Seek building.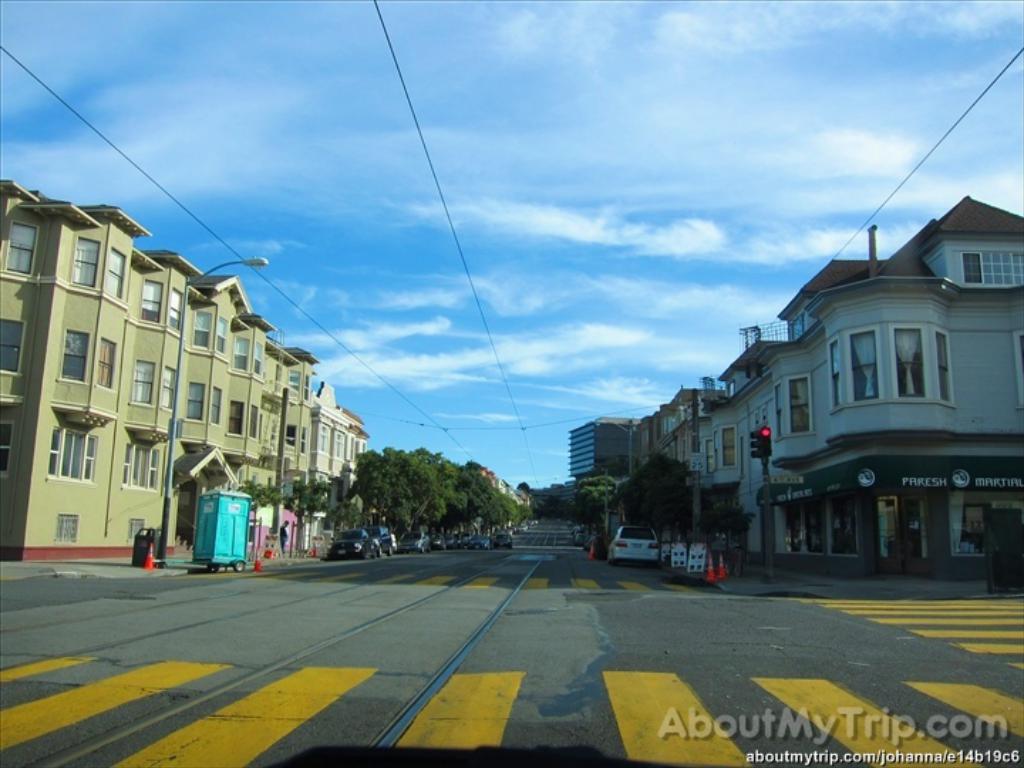
[x1=311, y1=380, x2=373, y2=515].
